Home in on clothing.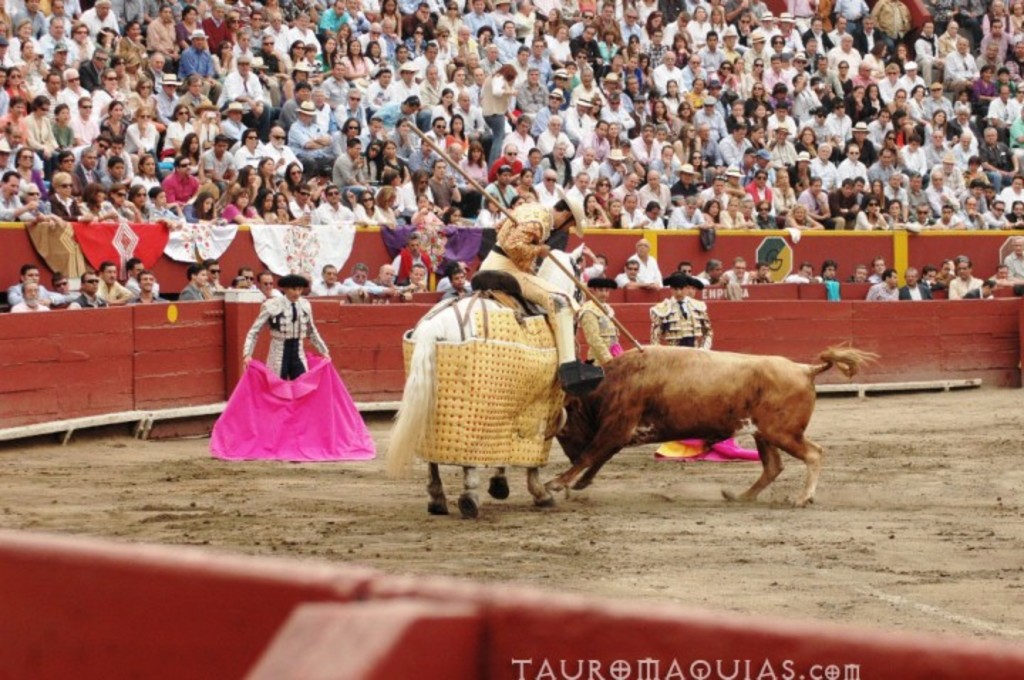
Homed in at 7:283:74:303.
